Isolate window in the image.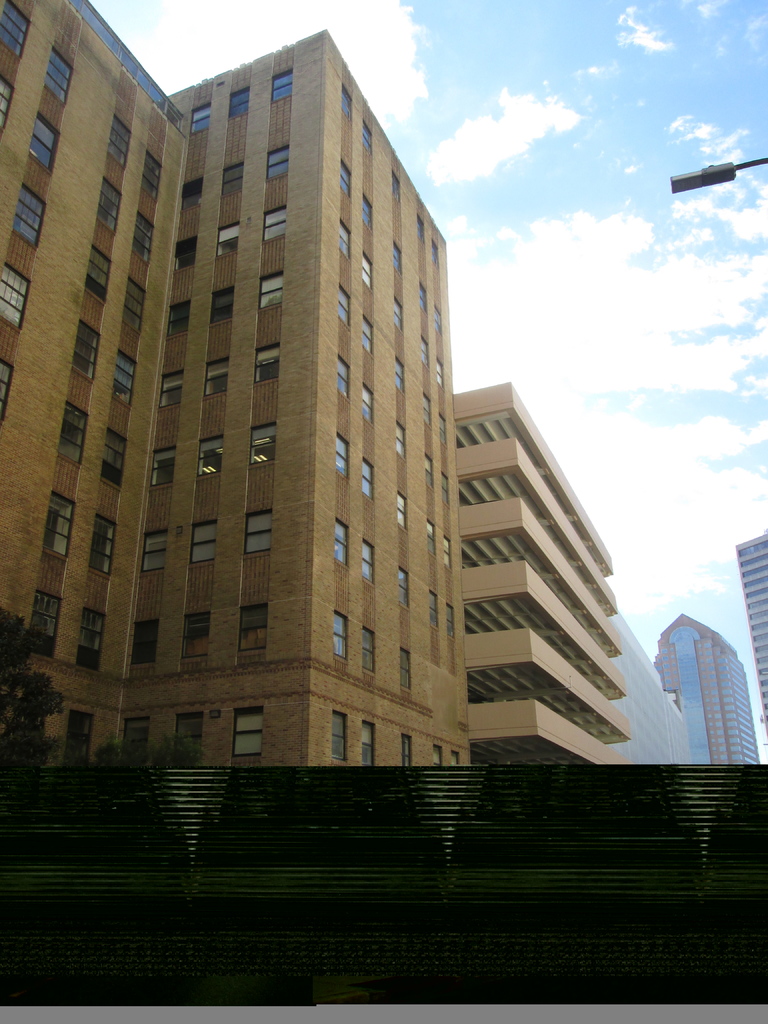
Isolated region: l=436, t=239, r=441, b=266.
